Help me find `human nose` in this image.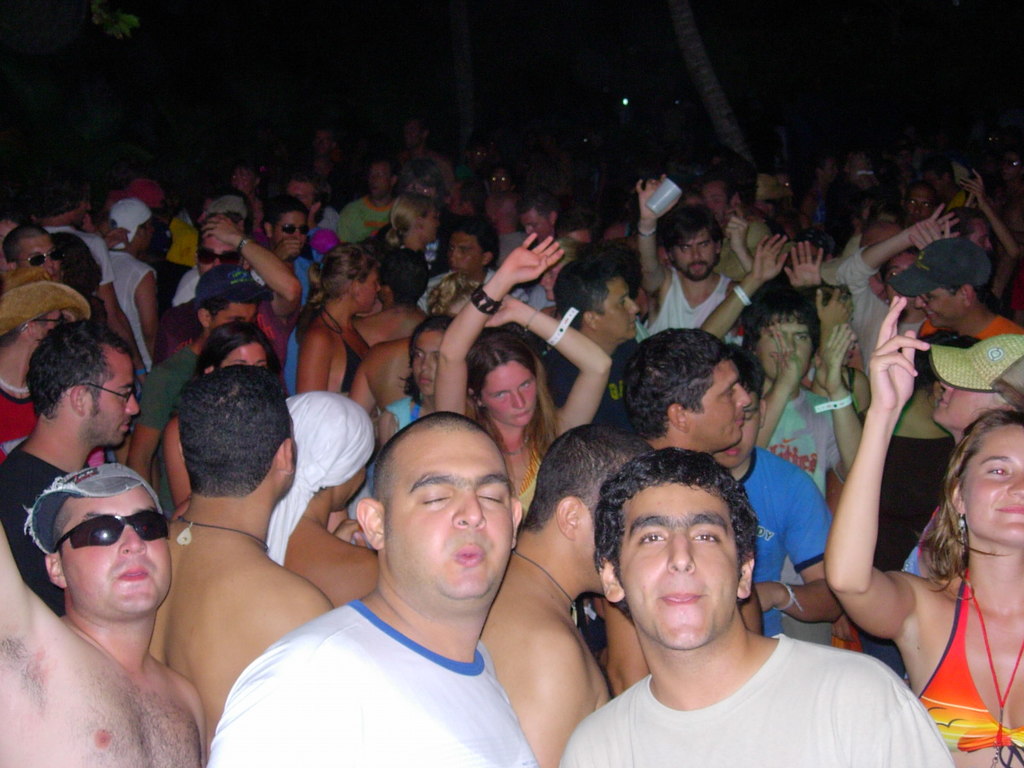
Found it: box=[452, 492, 488, 531].
